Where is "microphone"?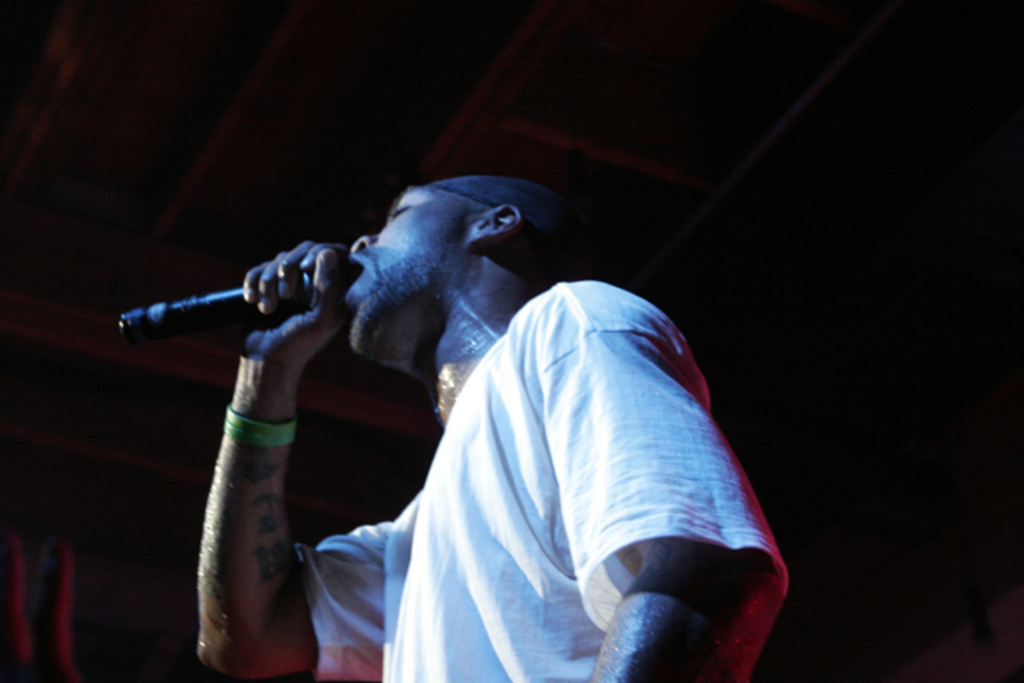
left=120, top=242, right=378, bottom=363.
